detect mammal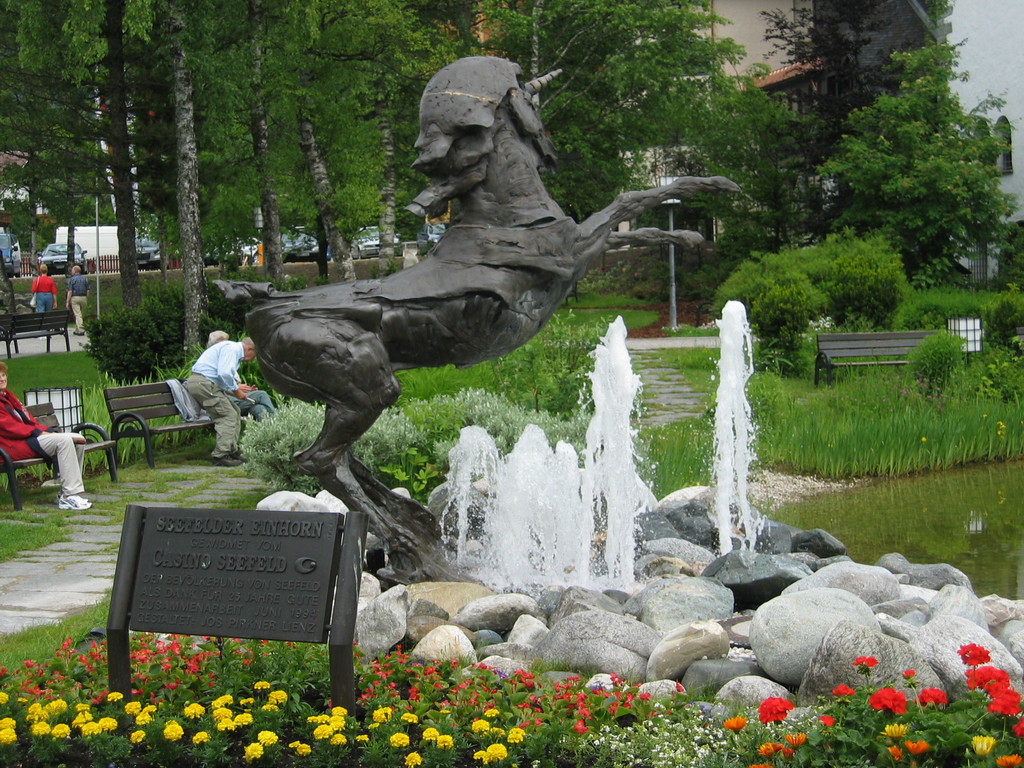
(x1=62, y1=266, x2=91, y2=336)
